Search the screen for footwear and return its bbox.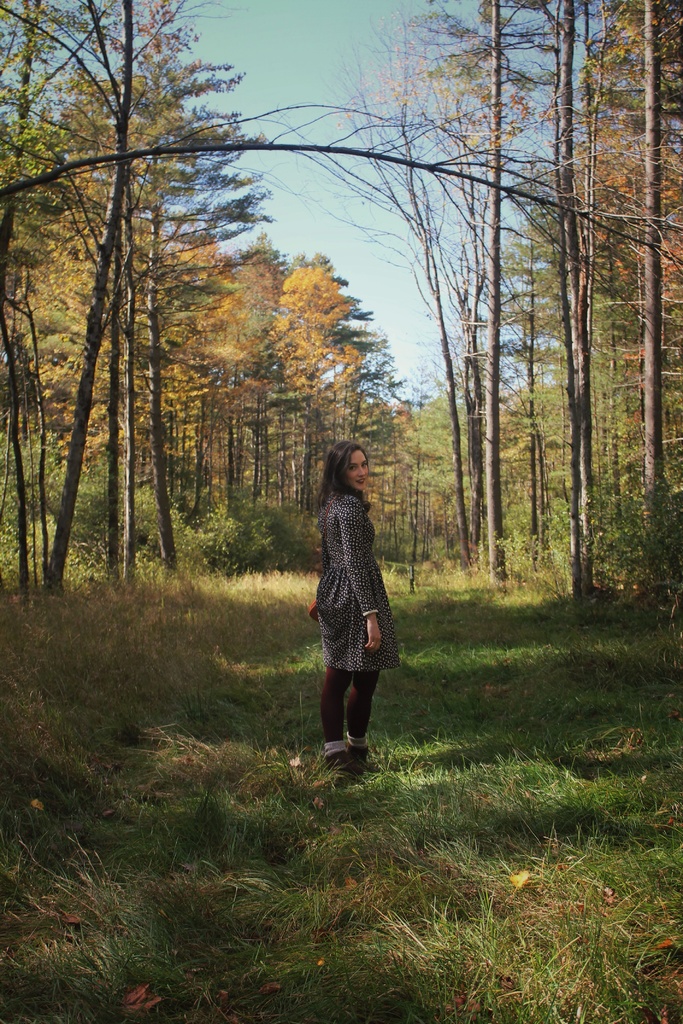
Found: bbox=[315, 724, 378, 785].
